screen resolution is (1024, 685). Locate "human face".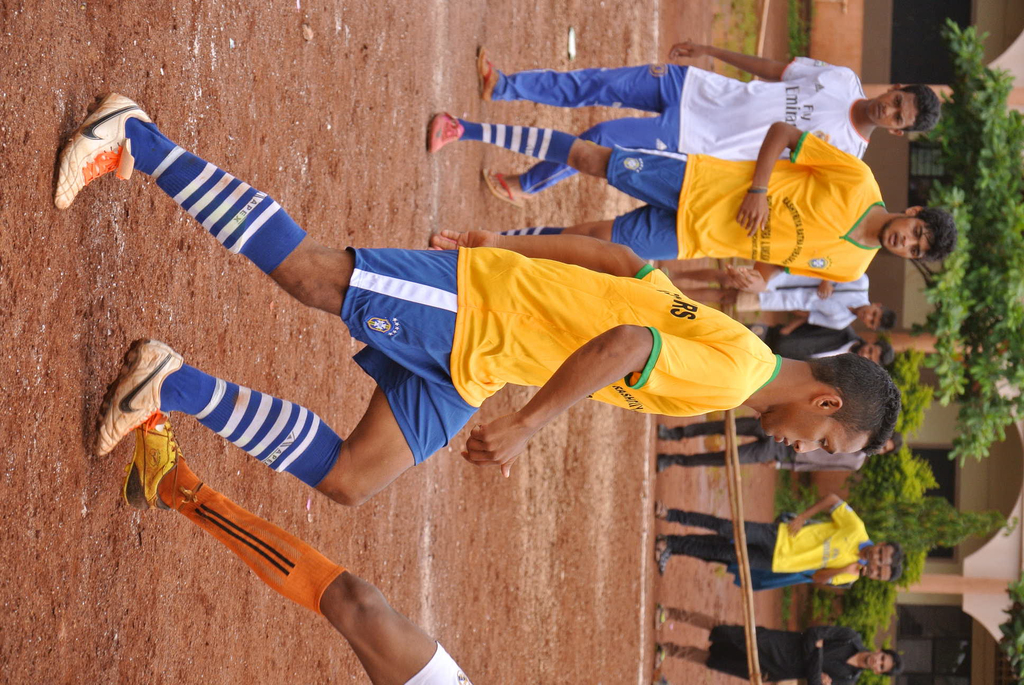
bbox(857, 309, 883, 330).
